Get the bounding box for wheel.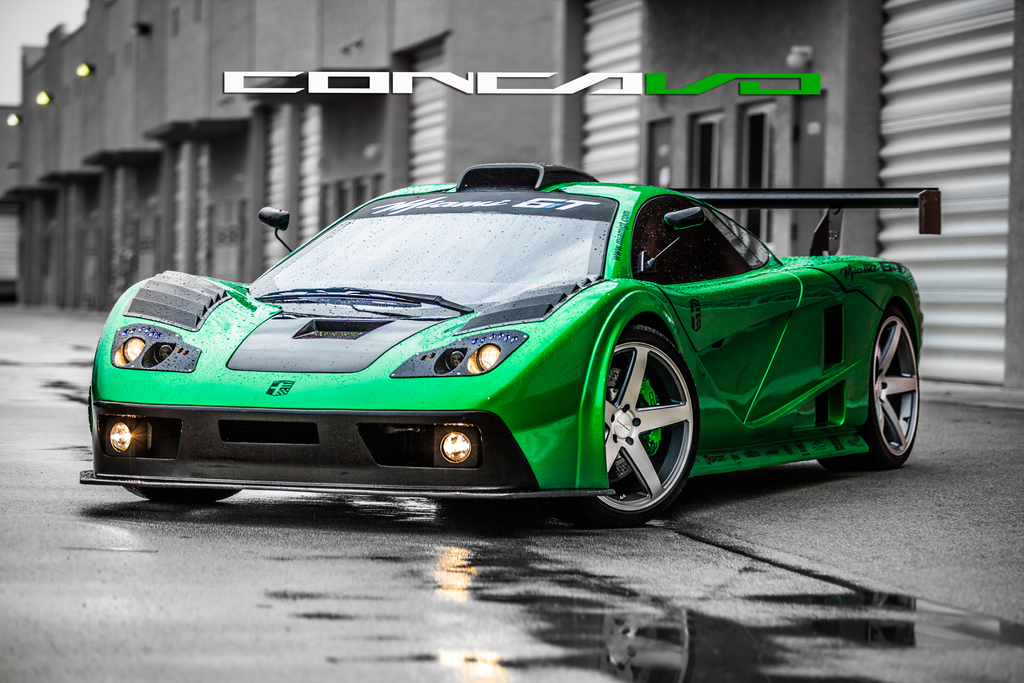
126 487 240 502.
